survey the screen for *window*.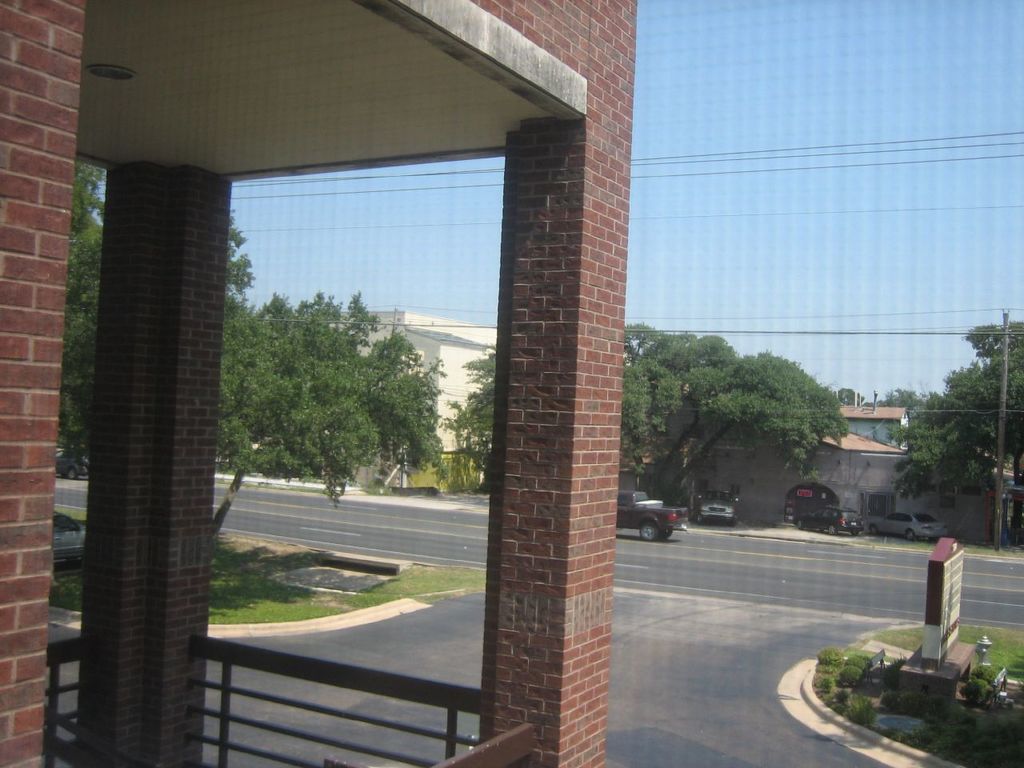
Survey found: box(862, 489, 886, 516).
